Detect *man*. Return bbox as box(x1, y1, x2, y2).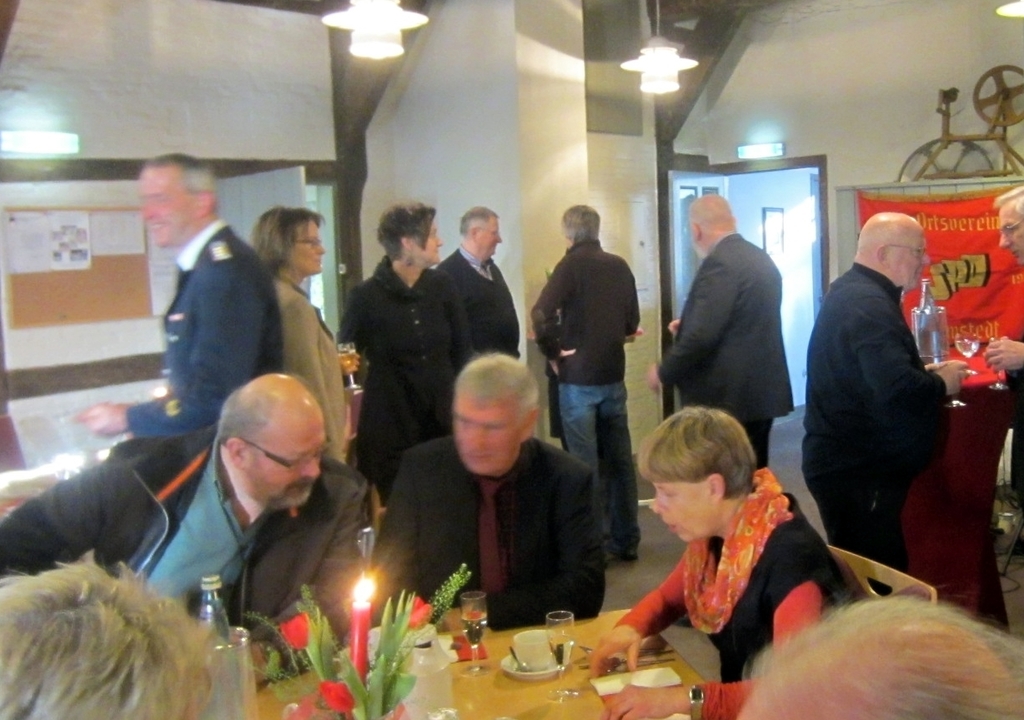
box(0, 371, 358, 685).
